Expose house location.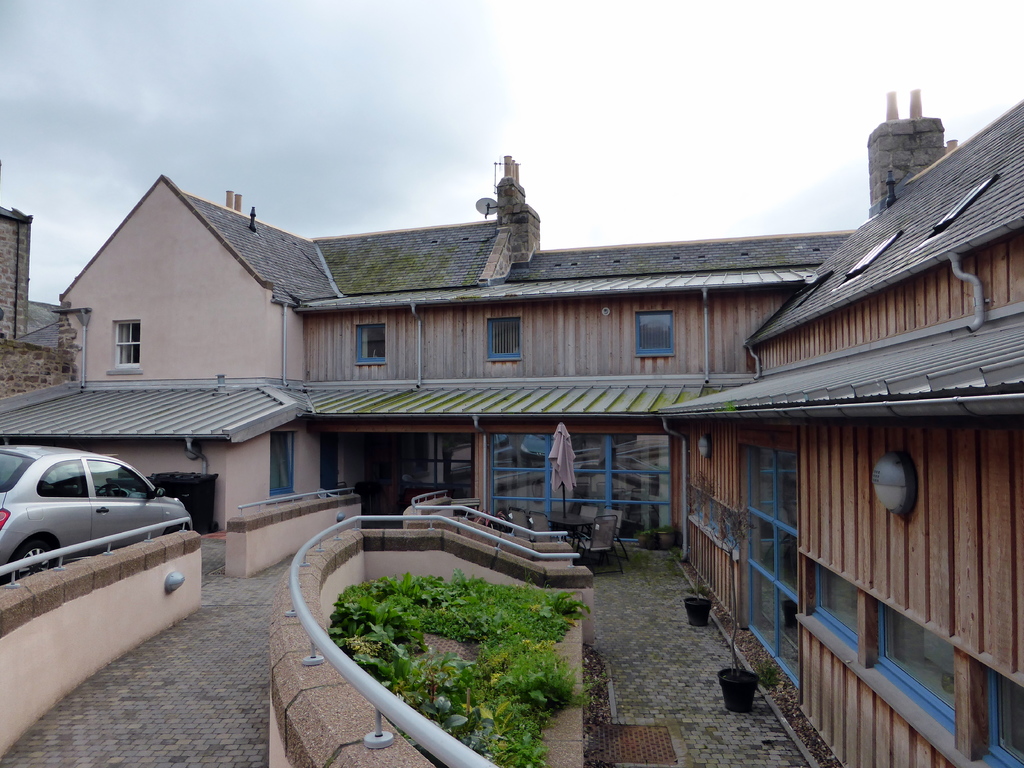
Exposed at {"left": 0, "top": 83, "right": 1023, "bottom": 767}.
